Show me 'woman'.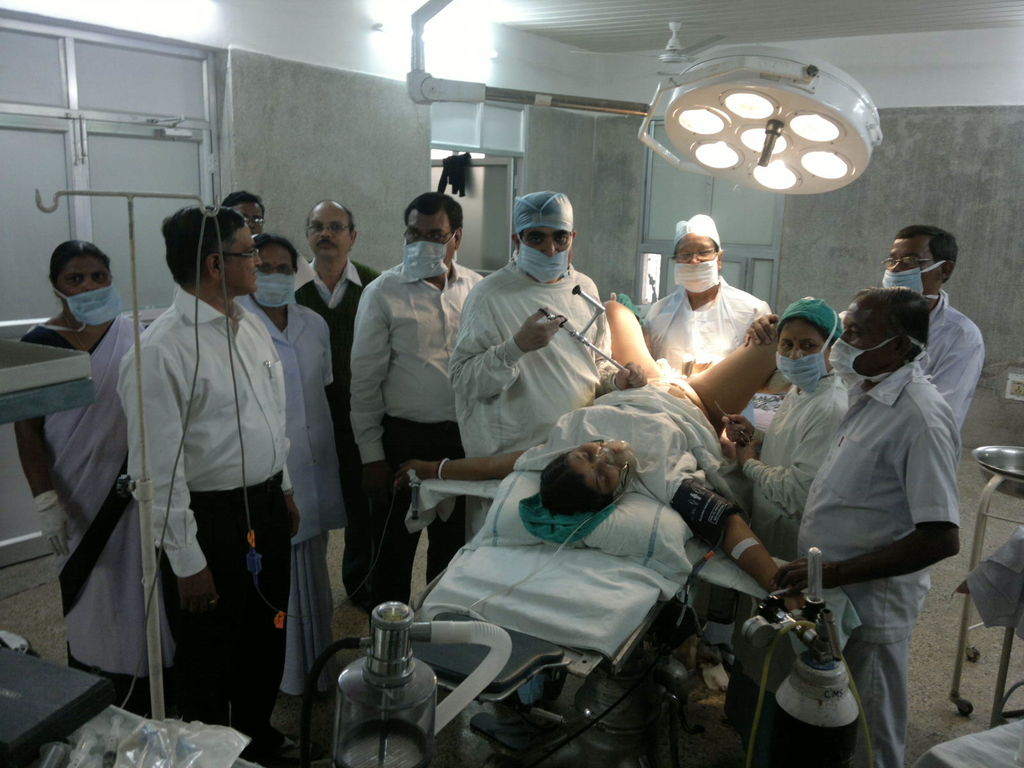
'woman' is here: select_region(9, 238, 150, 723).
